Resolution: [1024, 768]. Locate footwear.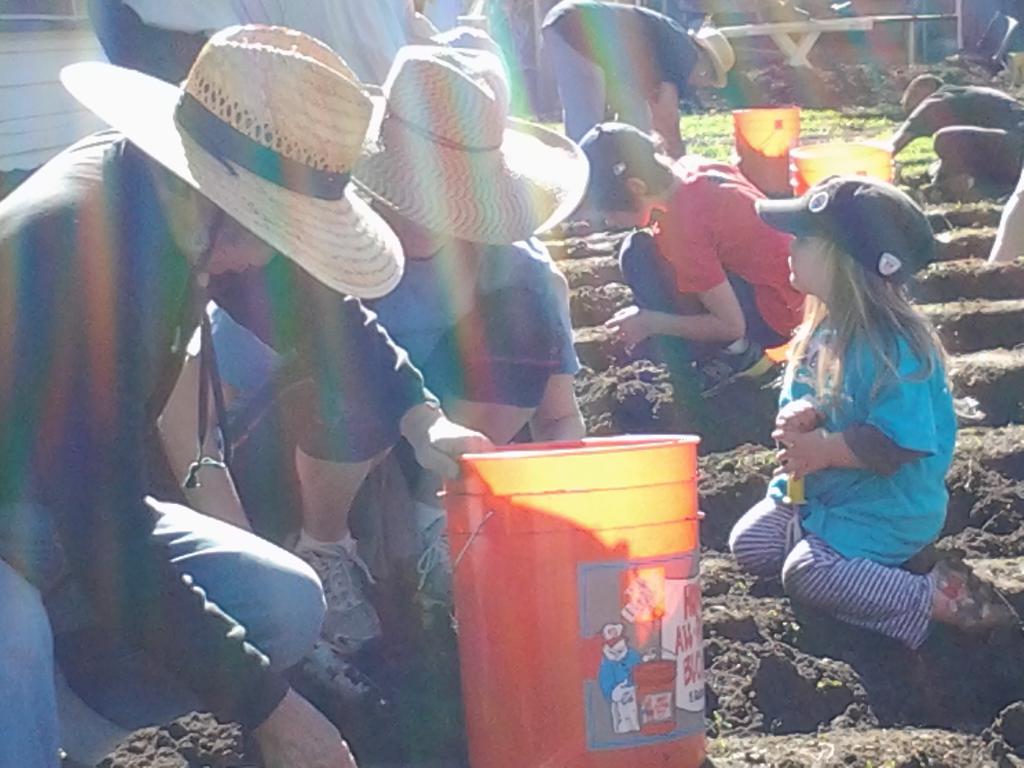
925/559/1016/654.
